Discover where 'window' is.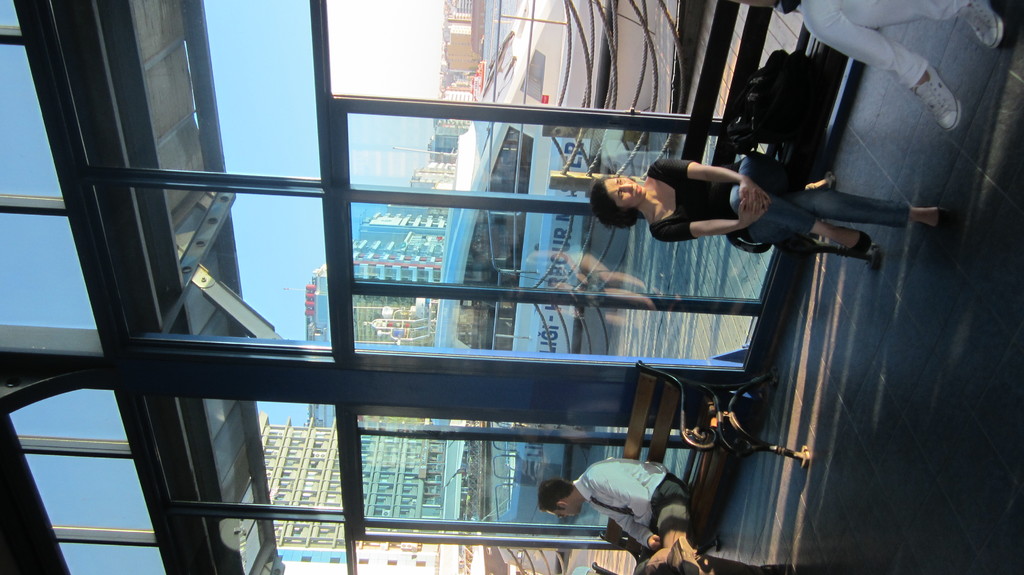
Discovered at box=[371, 504, 391, 518].
